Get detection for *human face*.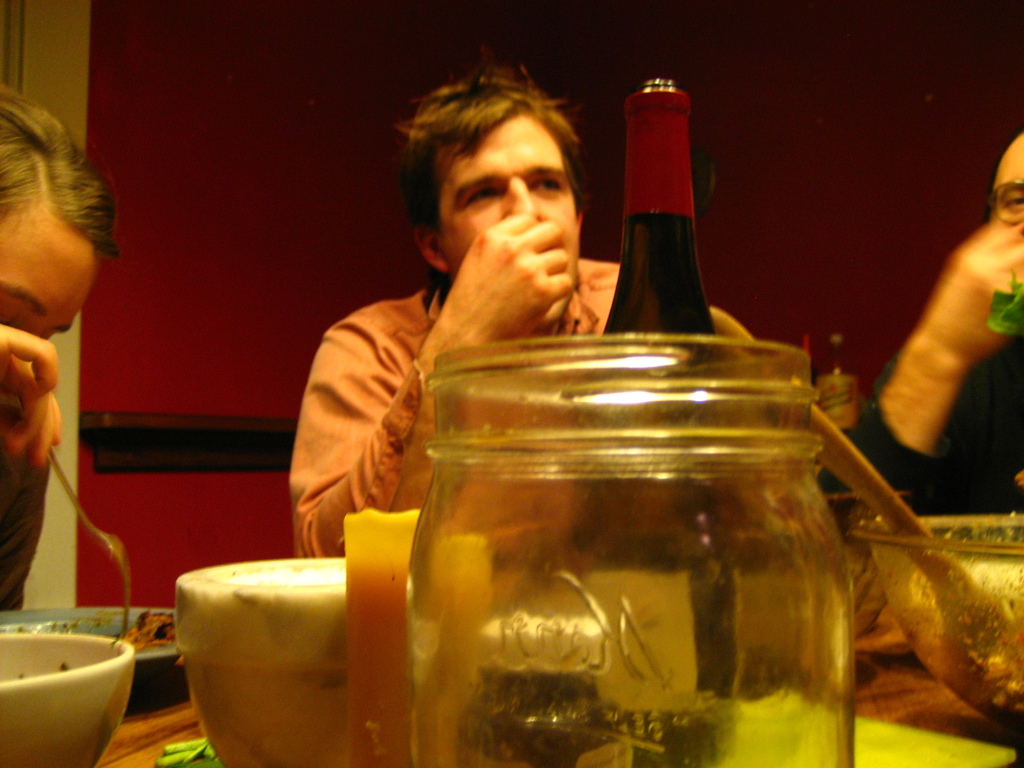
Detection: (990,135,1023,230).
